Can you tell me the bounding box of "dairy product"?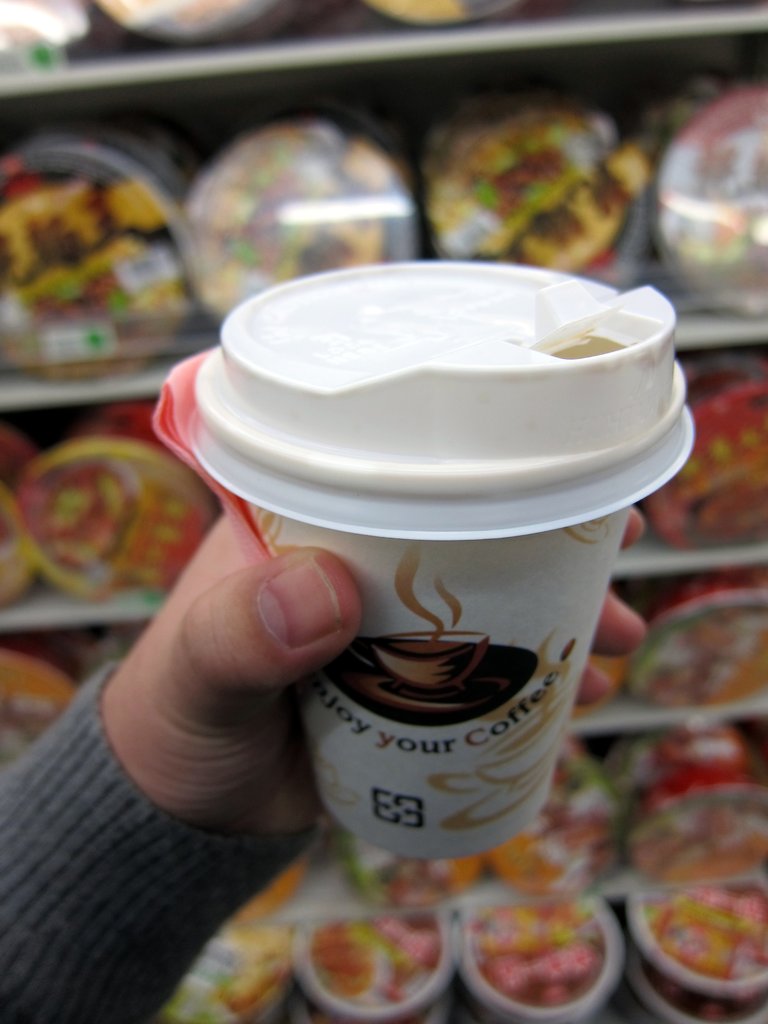
{"x1": 645, "y1": 872, "x2": 767, "y2": 1014}.
